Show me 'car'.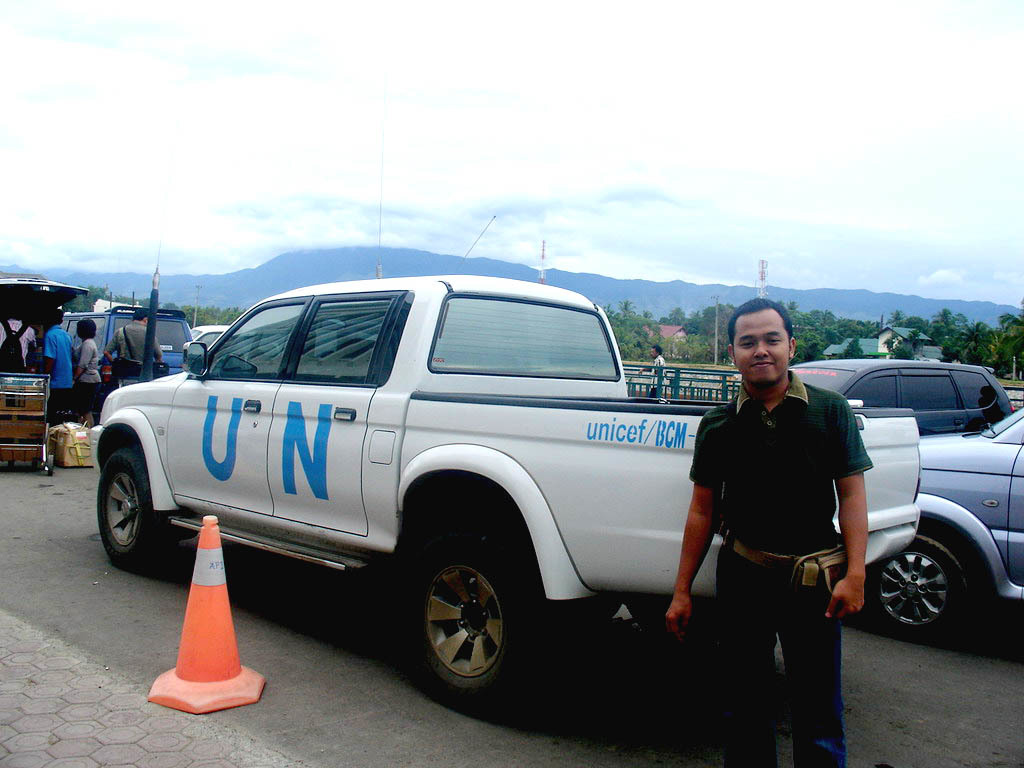
'car' is here: [left=199, top=318, right=230, bottom=357].
